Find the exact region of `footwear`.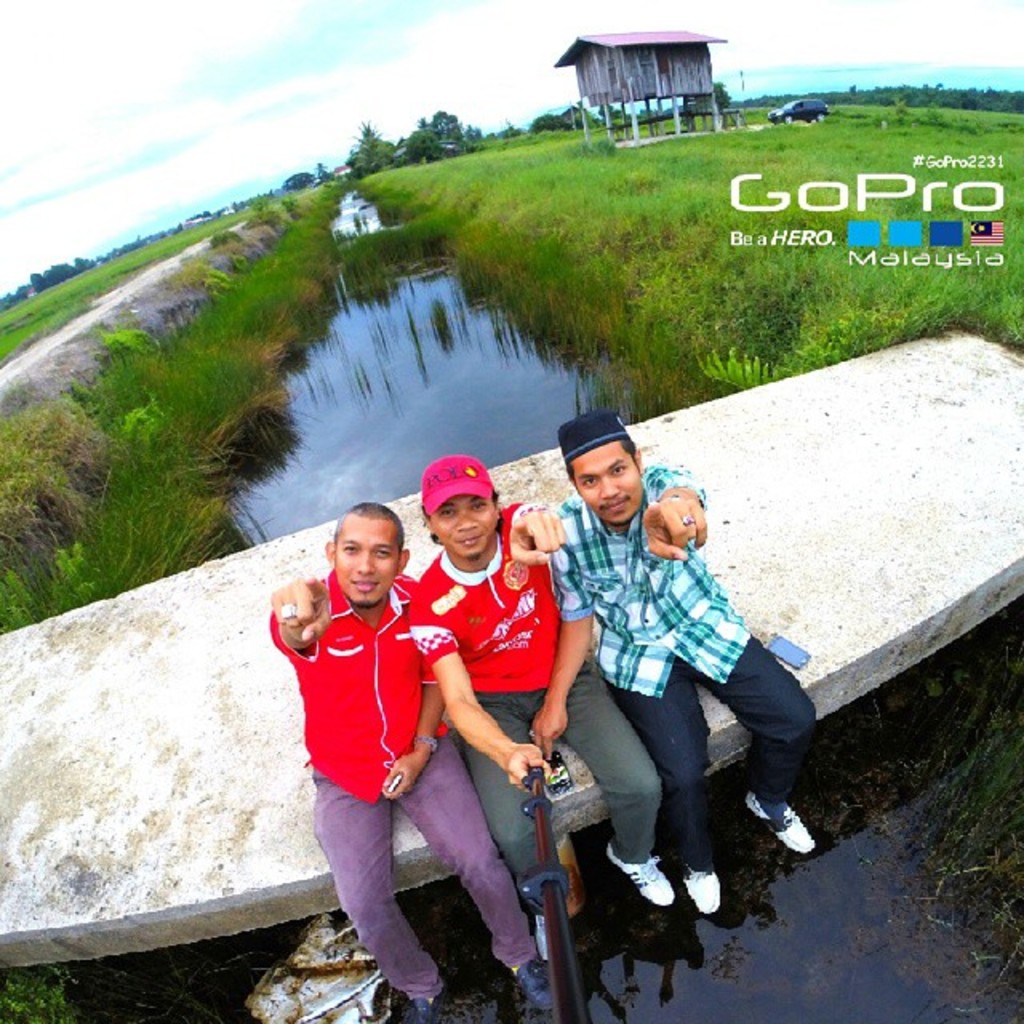
Exact region: <bbox>744, 787, 822, 853</bbox>.
